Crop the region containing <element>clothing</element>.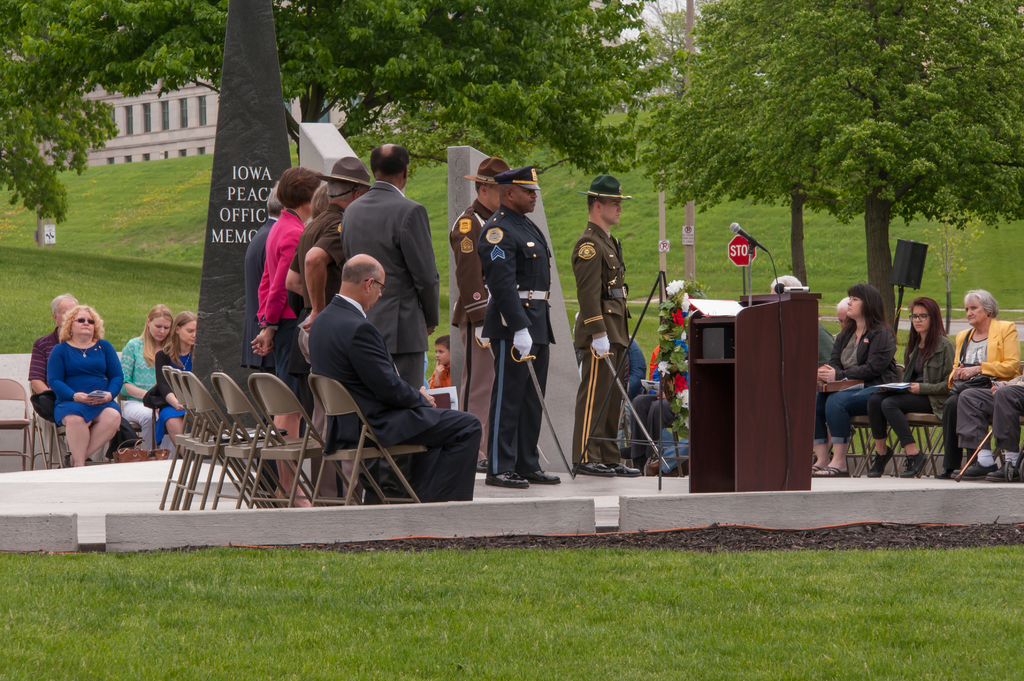
Crop region: locate(142, 344, 200, 419).
